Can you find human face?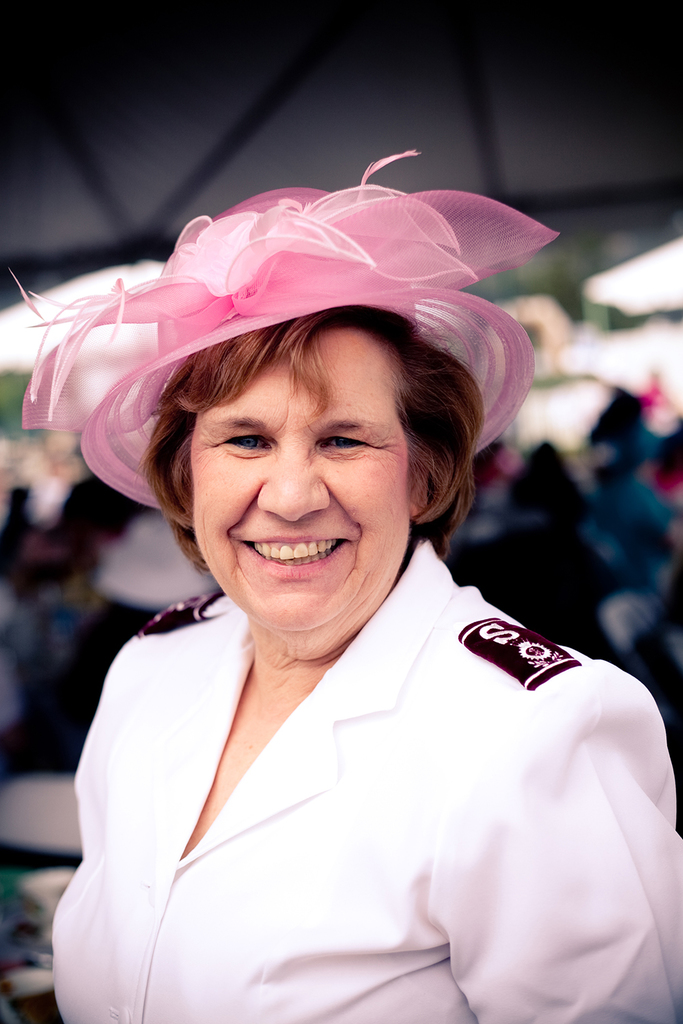
Yes, bounding box: [left=192, top=329, right=425, bottom=632].
